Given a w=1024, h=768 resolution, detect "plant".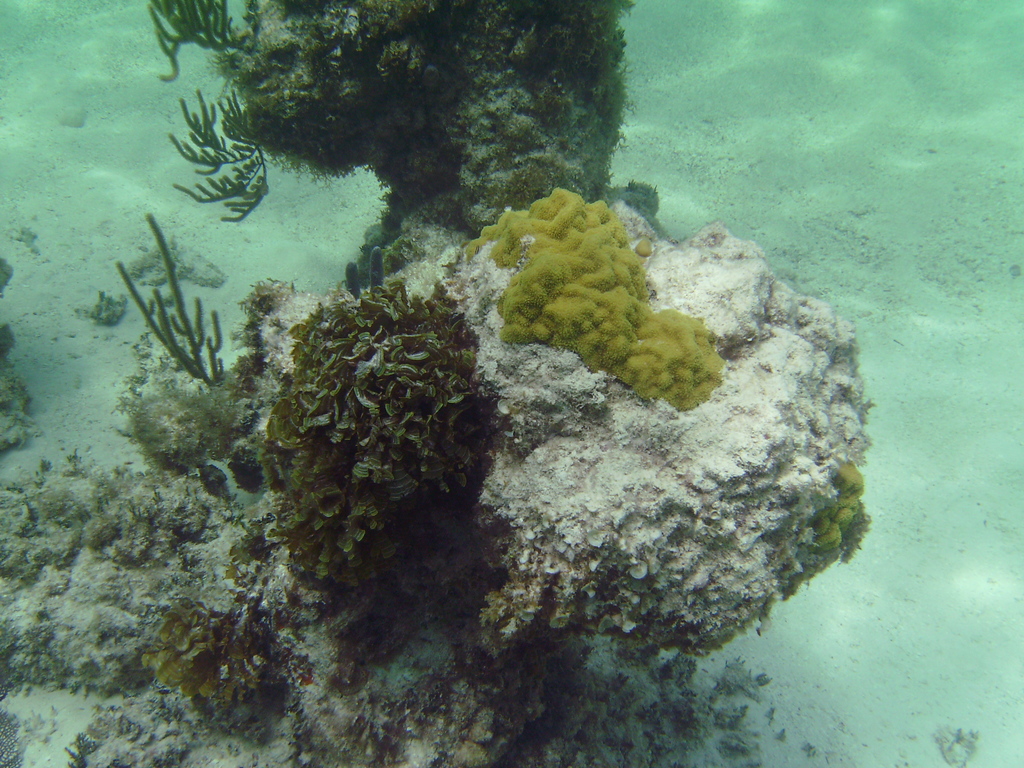
(167,81,286,230).
